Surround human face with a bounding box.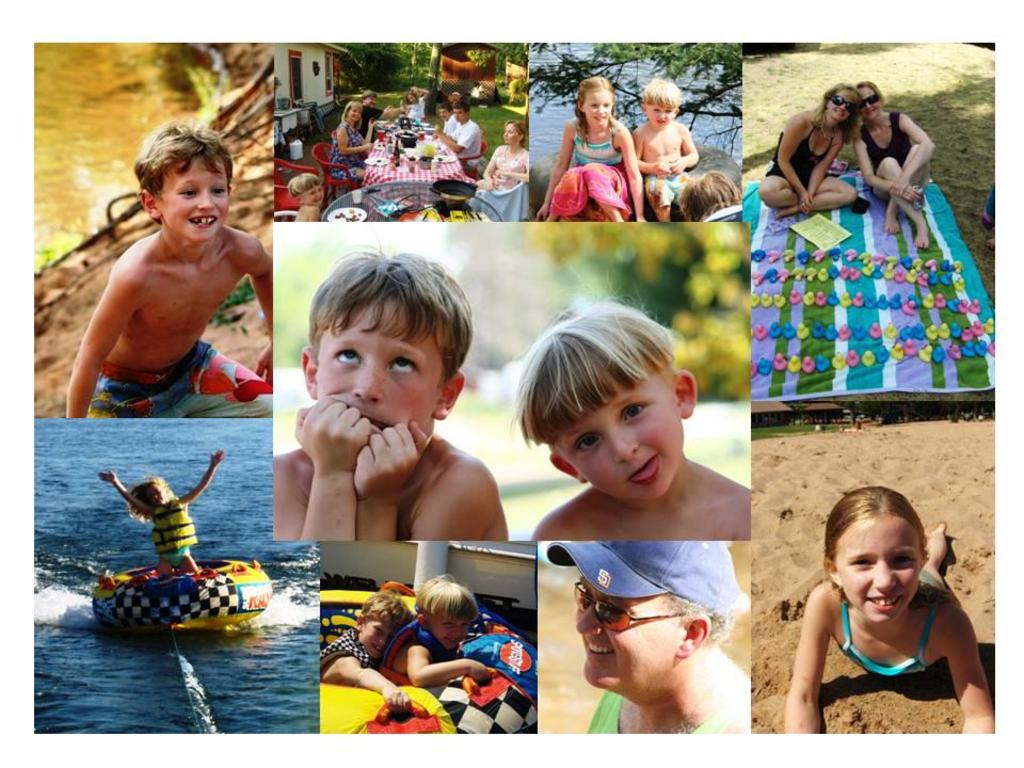
157,158,235,241.
